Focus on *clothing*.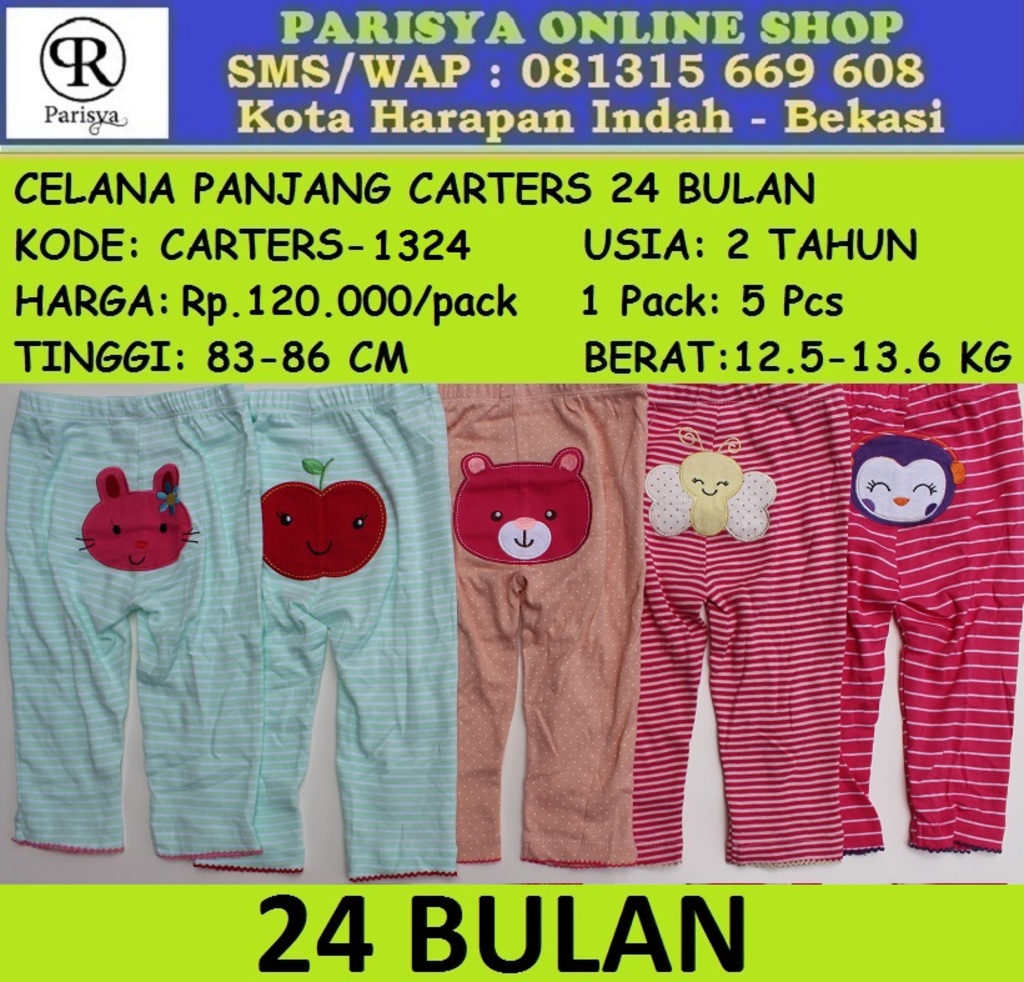
Focused at [left=443, top=375, right=643, bottom=868].
